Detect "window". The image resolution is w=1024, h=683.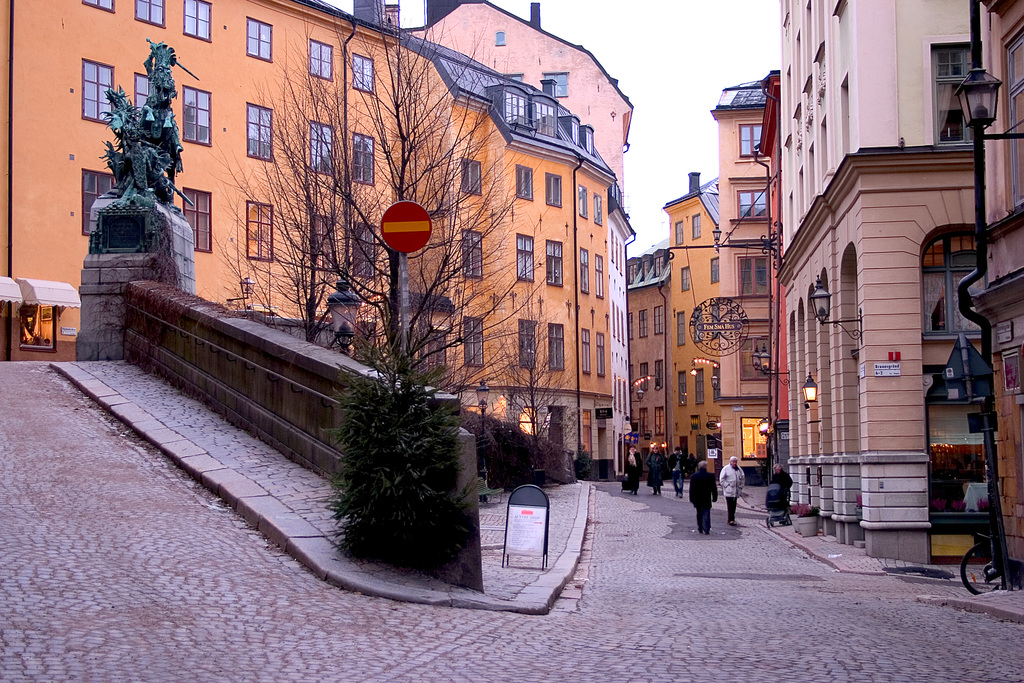
rect(308, 43, 333, 79).
